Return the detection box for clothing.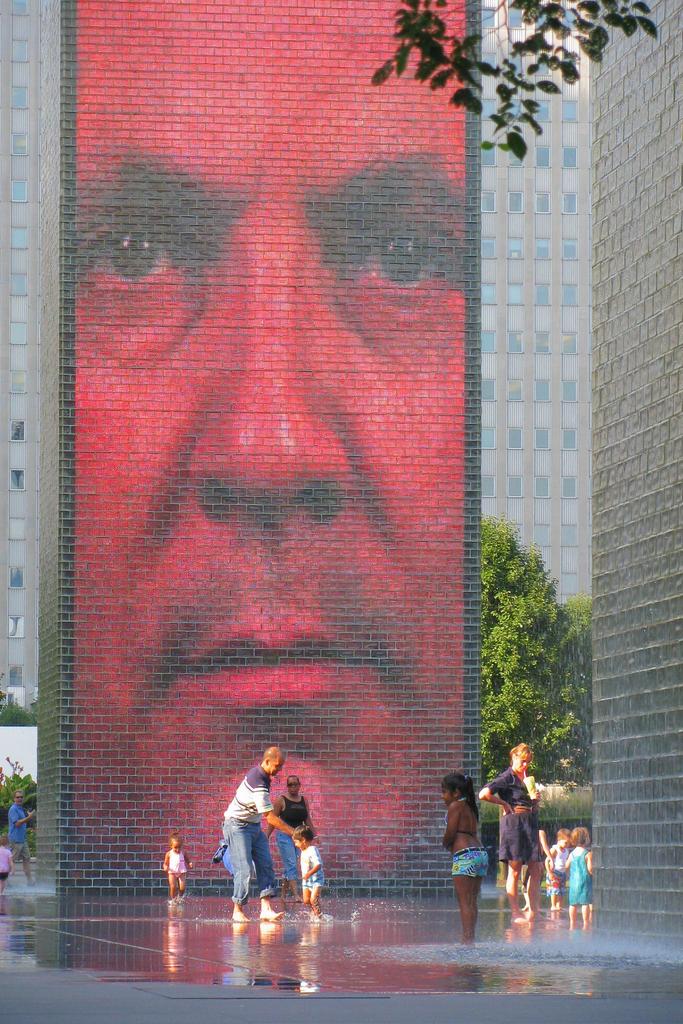
<box>443,795,478,840</box>.
